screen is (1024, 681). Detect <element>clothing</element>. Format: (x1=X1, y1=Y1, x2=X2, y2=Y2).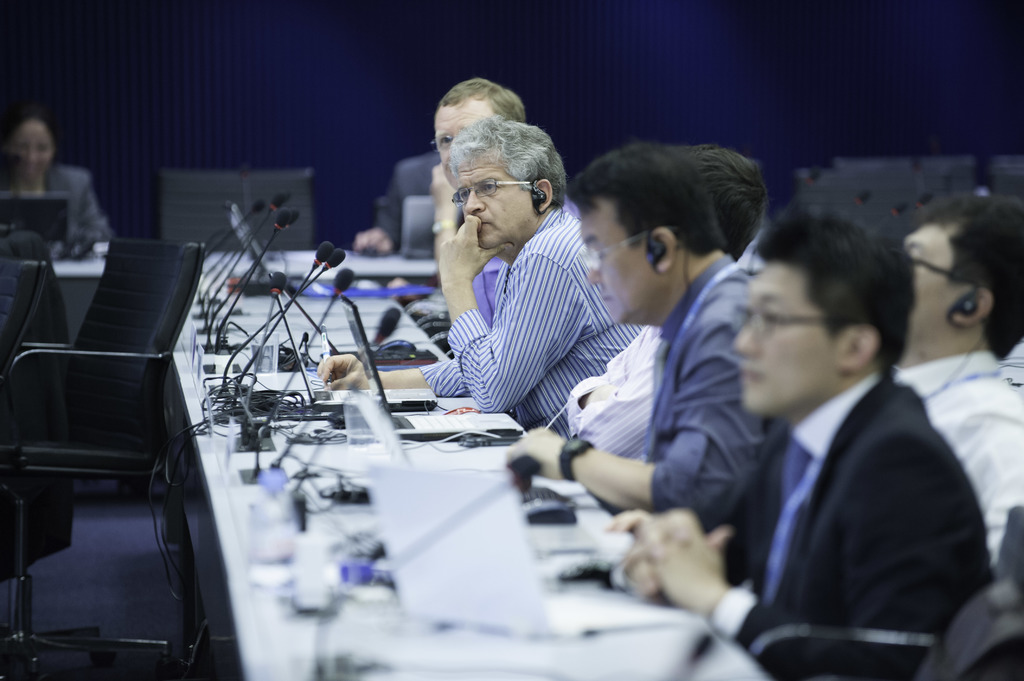
(x1=561, y1=322, x2=662, y2=464).
